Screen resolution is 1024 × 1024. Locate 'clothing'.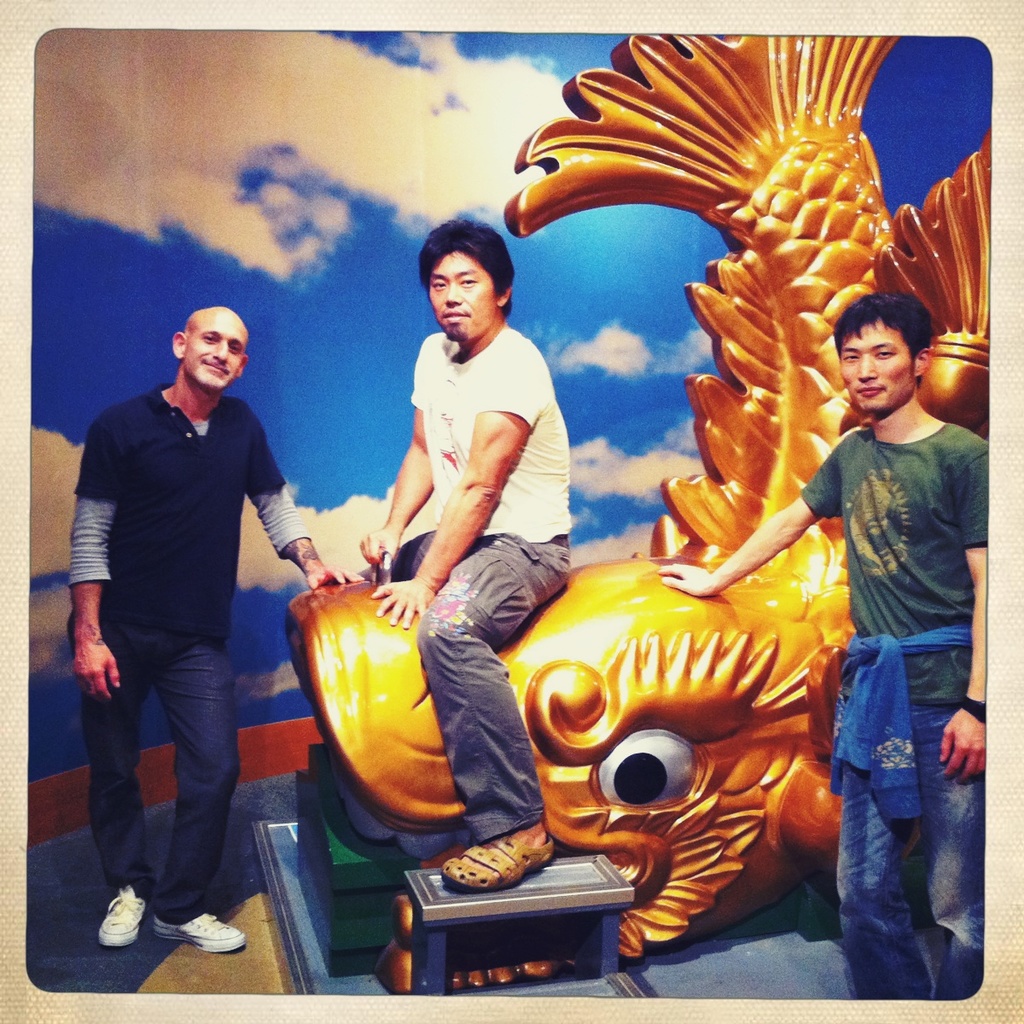
detection(356, 321, 571, 845).
